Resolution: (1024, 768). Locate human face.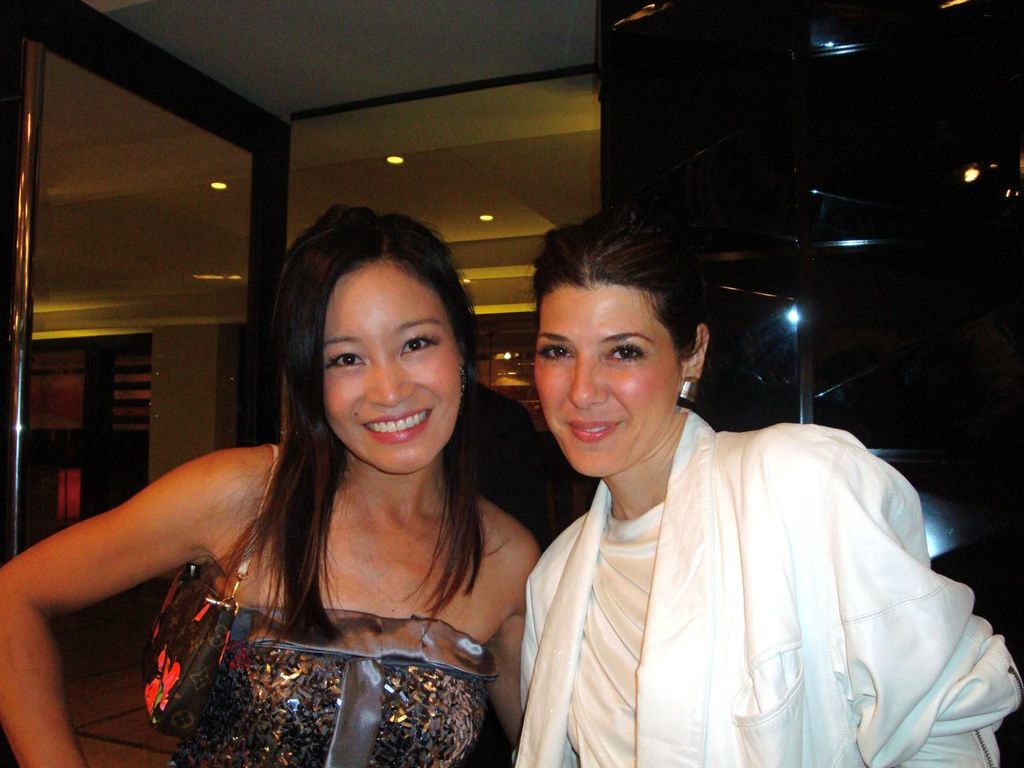
box(536, 279, 686, 478).
